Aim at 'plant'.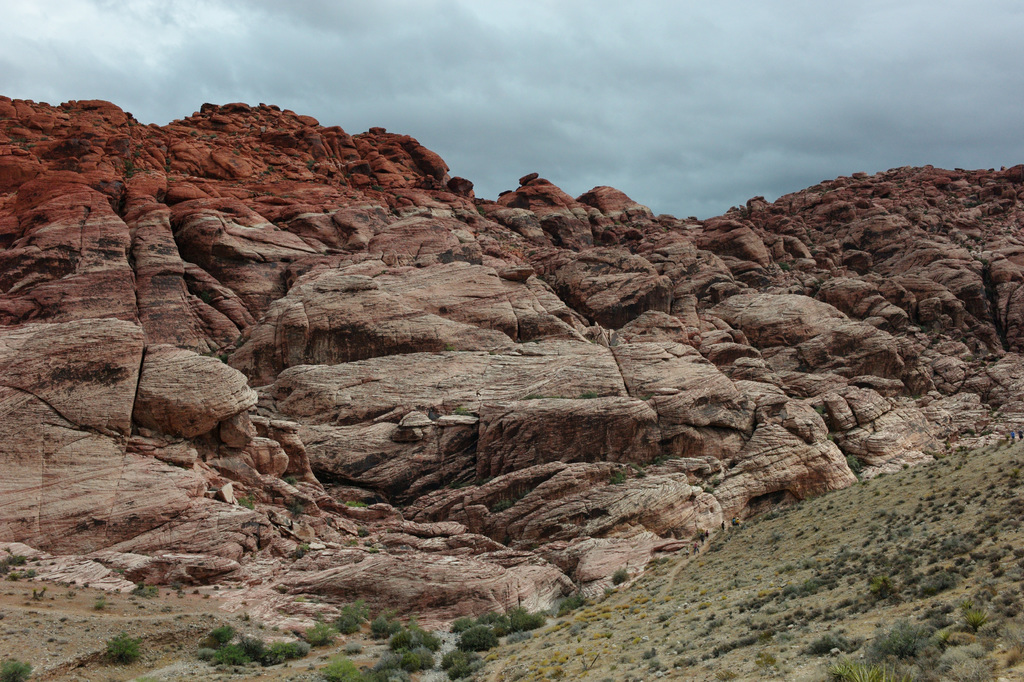
Aimed at select_region(136, 581, 159, 598).
